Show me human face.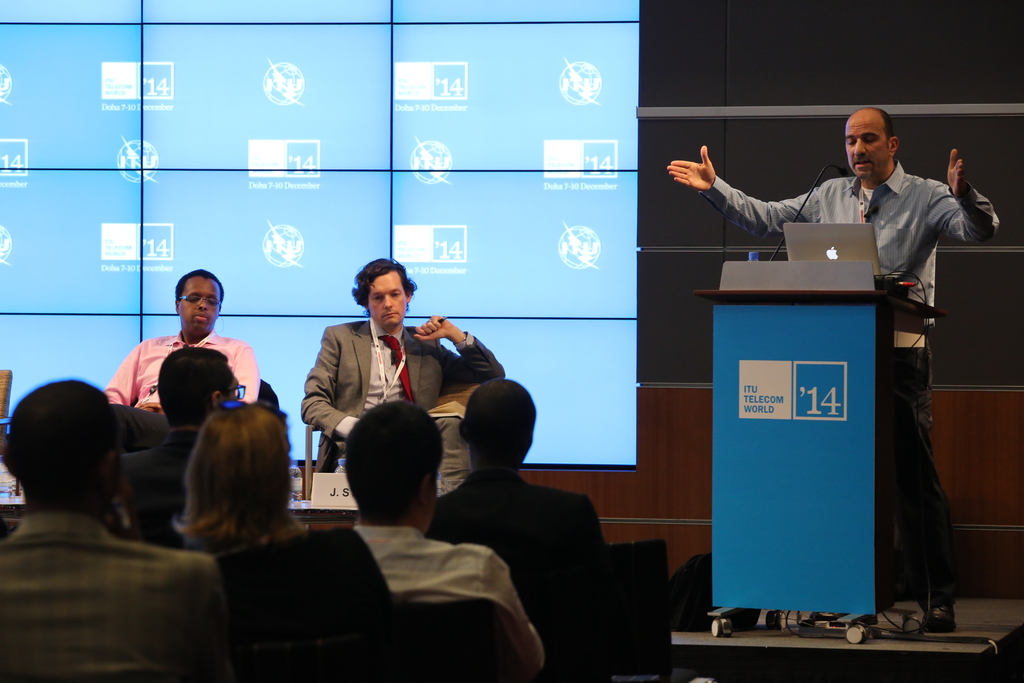
human face is here: region(371, 274, 405, 327).
